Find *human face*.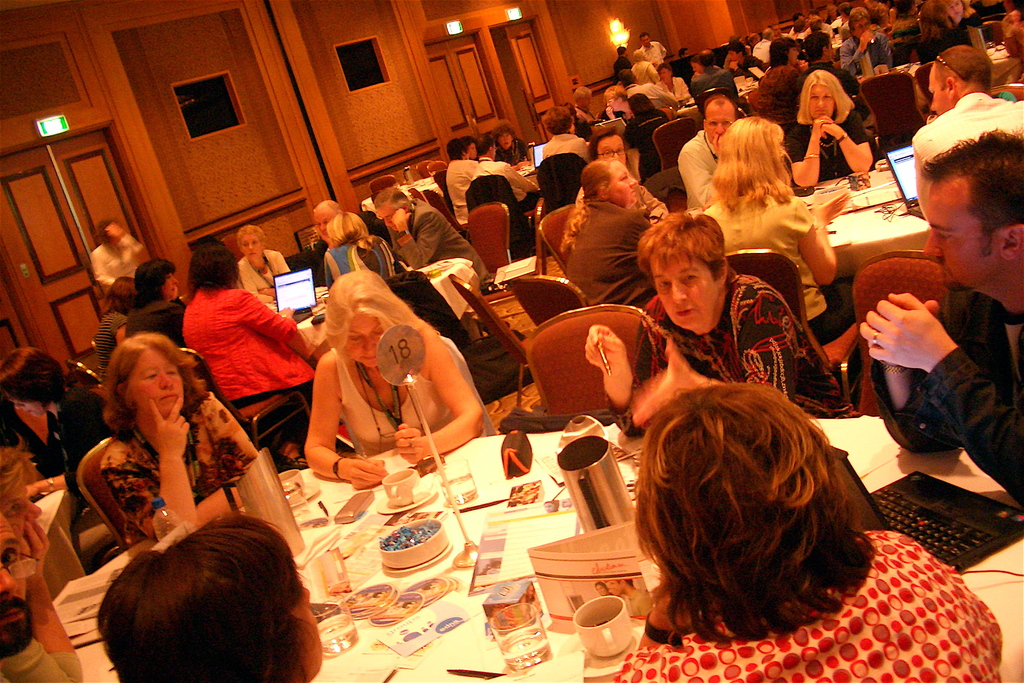
l=947, t=0, r=963, b=19.
